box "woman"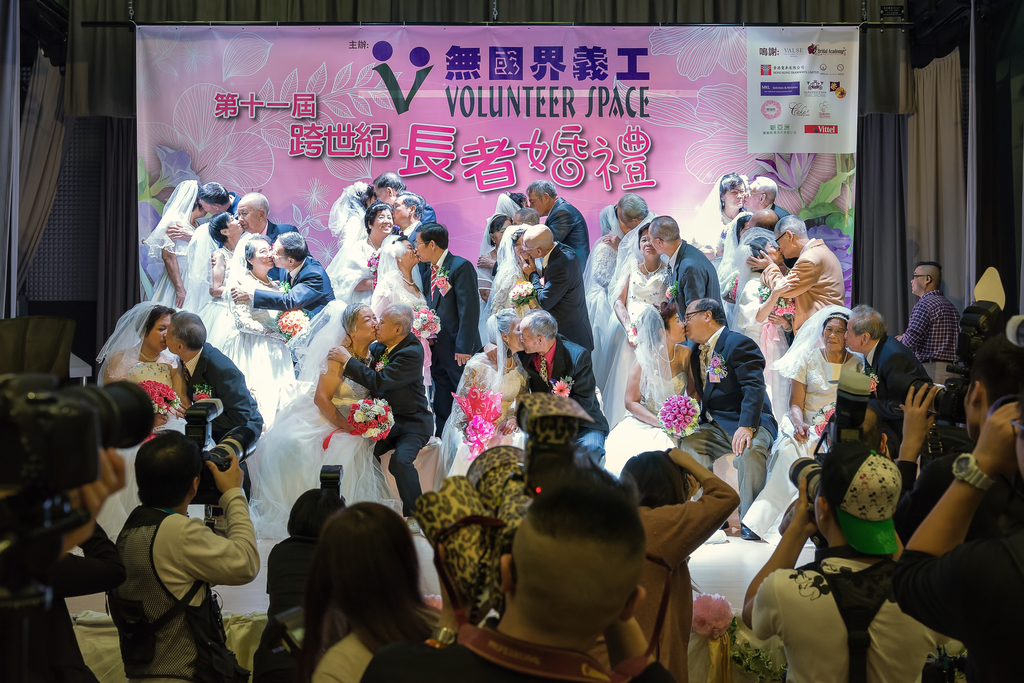
box=[433, 304, 529, 491]
